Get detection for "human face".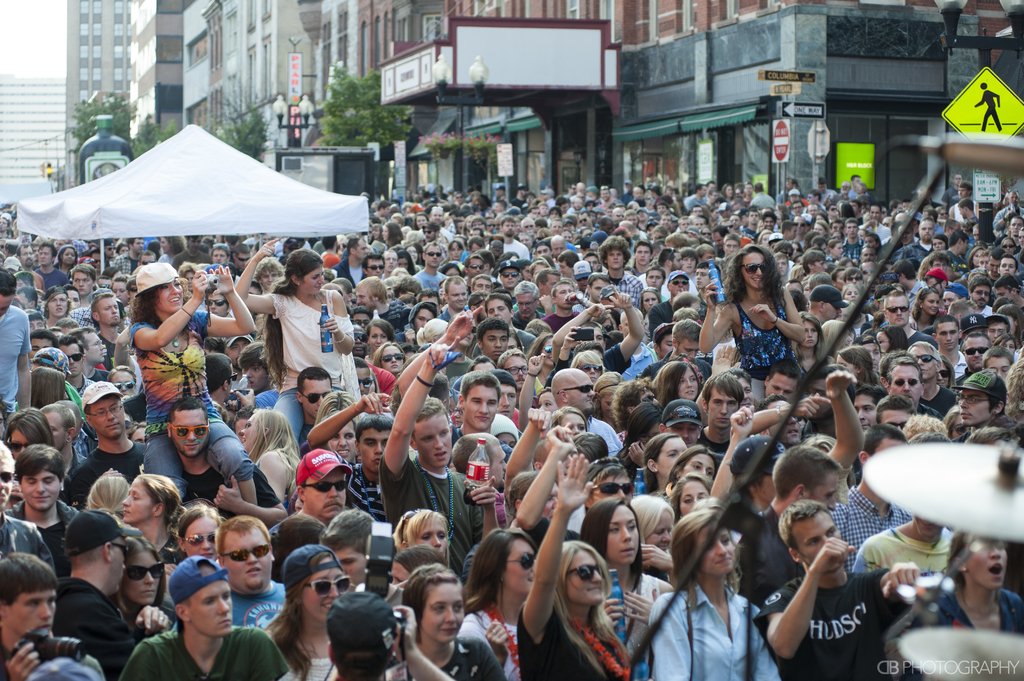
Detection: {"x1": 961, "y1": 339, "x2": 988, "y2": 367}.
